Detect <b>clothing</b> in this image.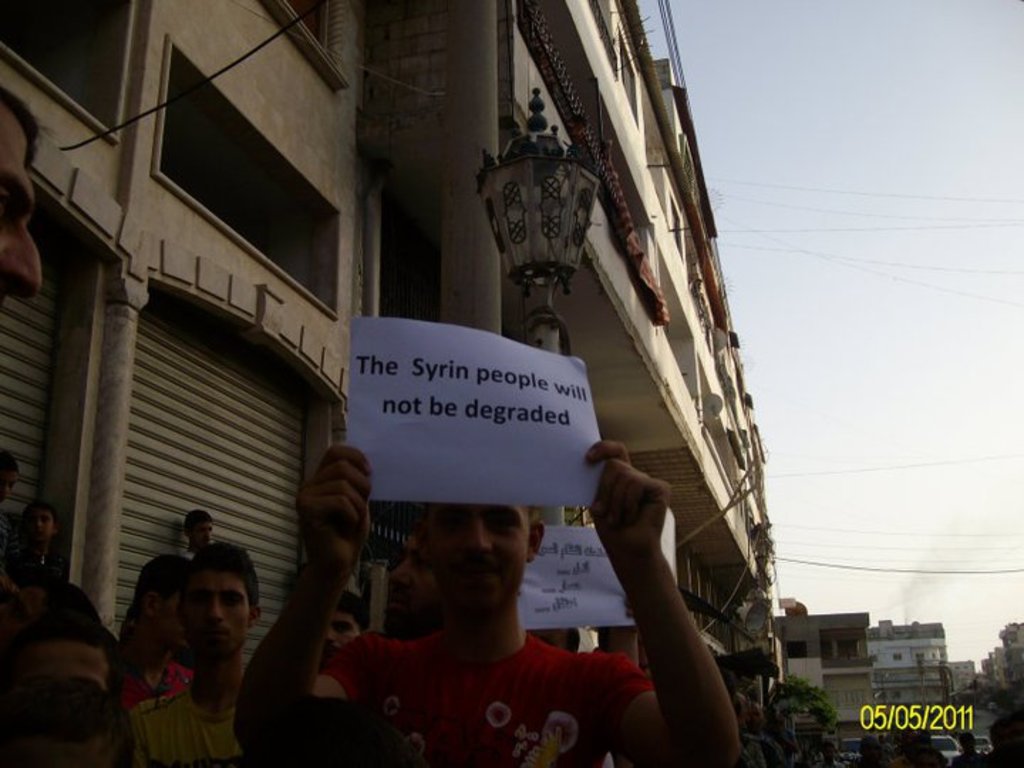
Detection: x1=139, y1=684, x2=249, y2=764.
